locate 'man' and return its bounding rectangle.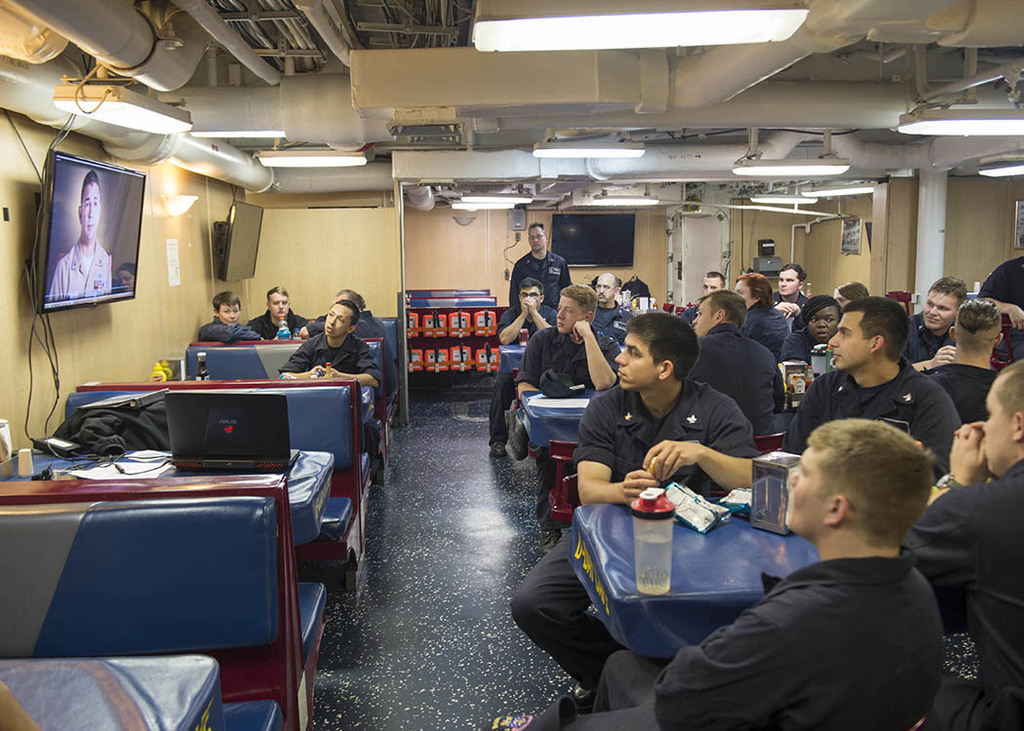
[left=898, top=278, right=970, bottom=383].
